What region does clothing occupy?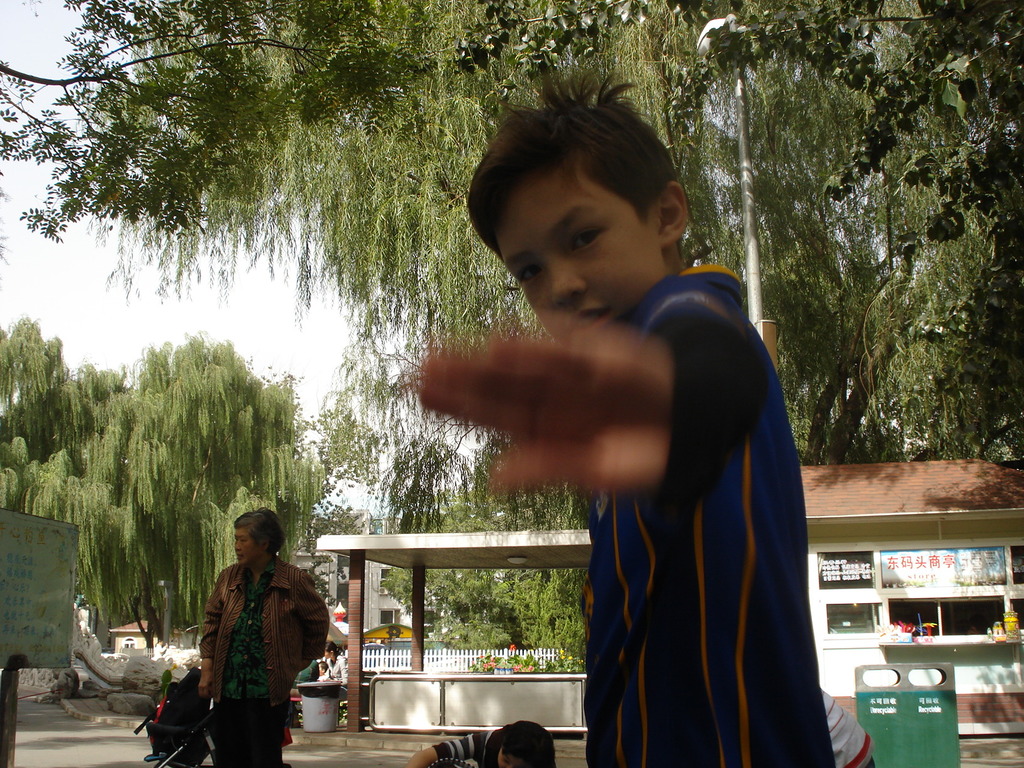
box=[200, 565, 336, 767].
